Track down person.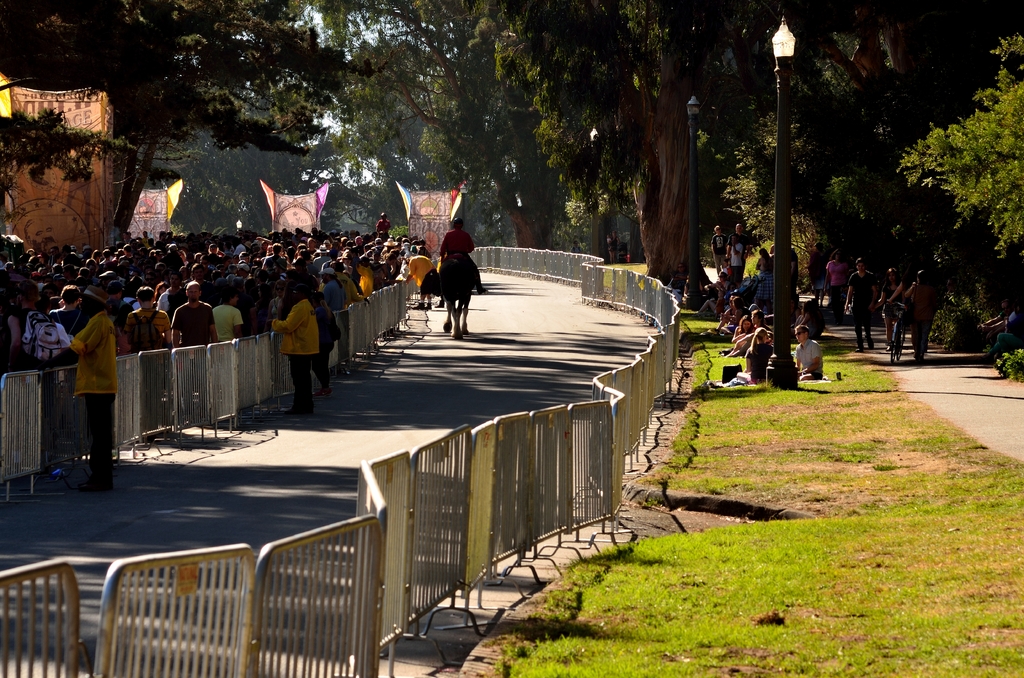
Tracked to Rect(727, 233, 747, 282).
